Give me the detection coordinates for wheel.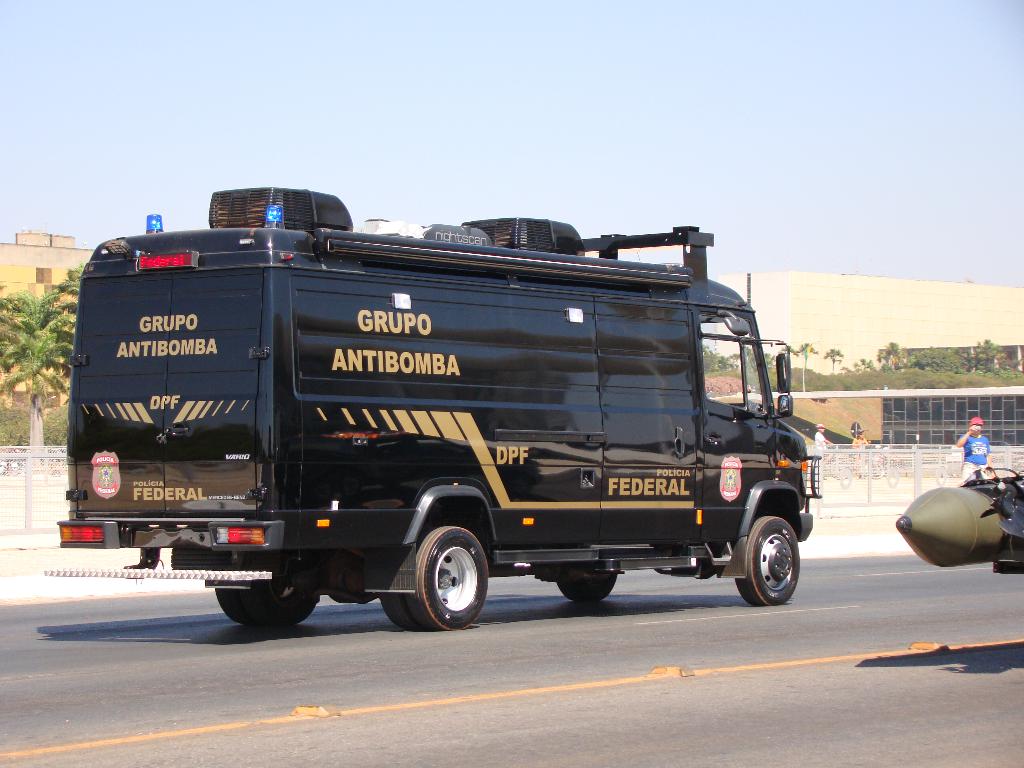
<region>394, 516, 492, 627</region>.
